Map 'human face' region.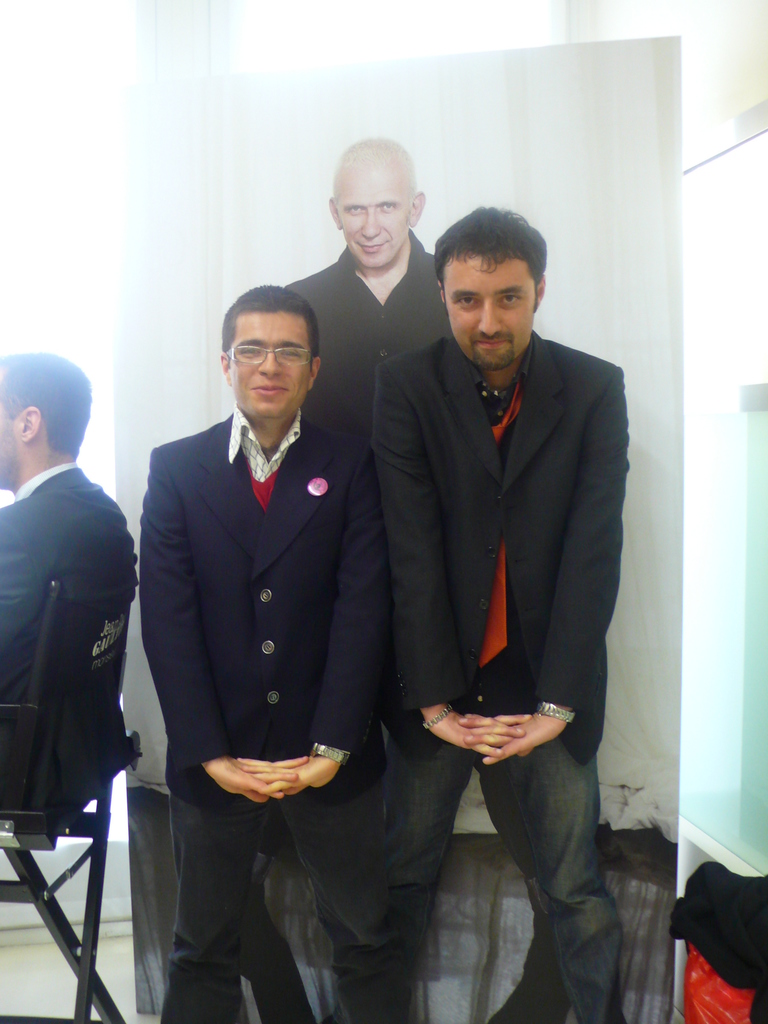
Mapped to crop(449, 257, 532, 362).
